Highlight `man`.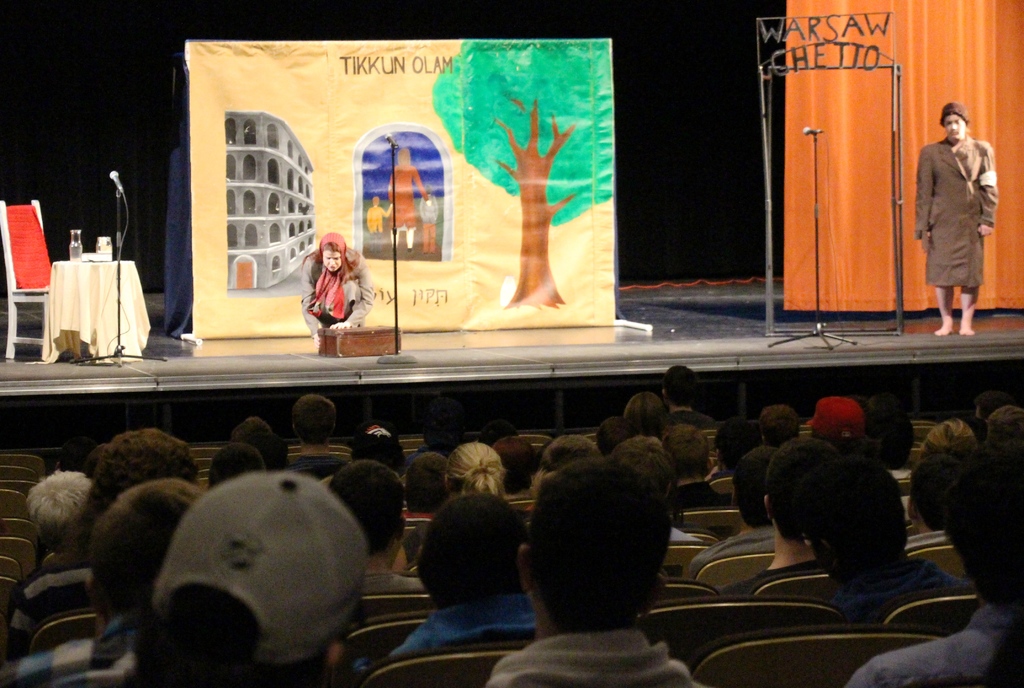
Highlighted region: x1=724, y1=441, x2=844, y2=596.
